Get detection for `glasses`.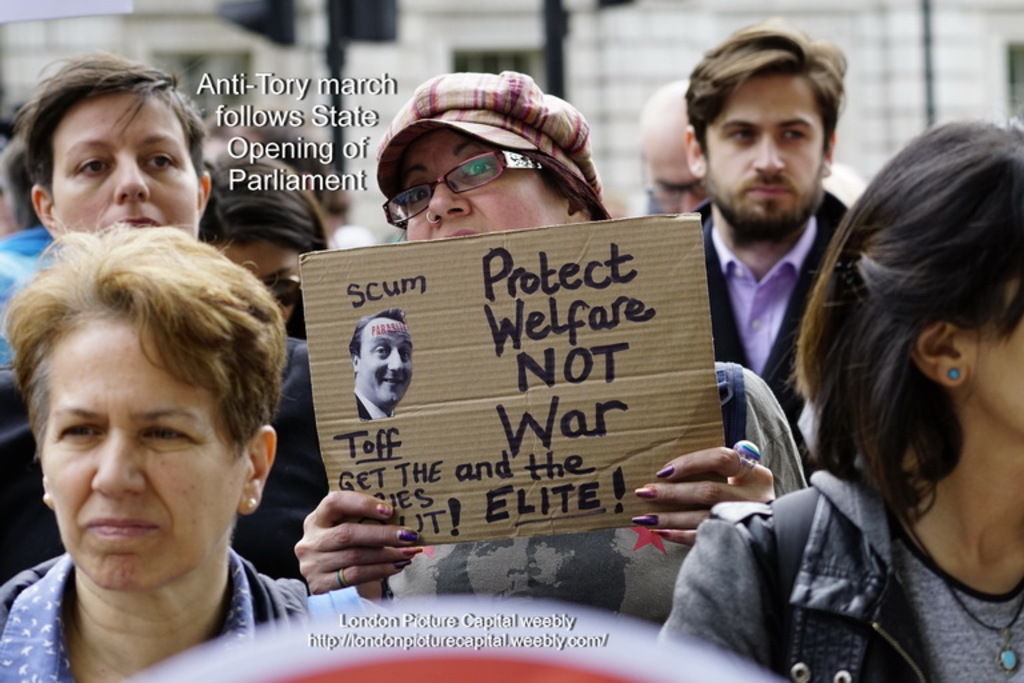
Detection: x1=637 y1=155 x2=712 y2=204.
